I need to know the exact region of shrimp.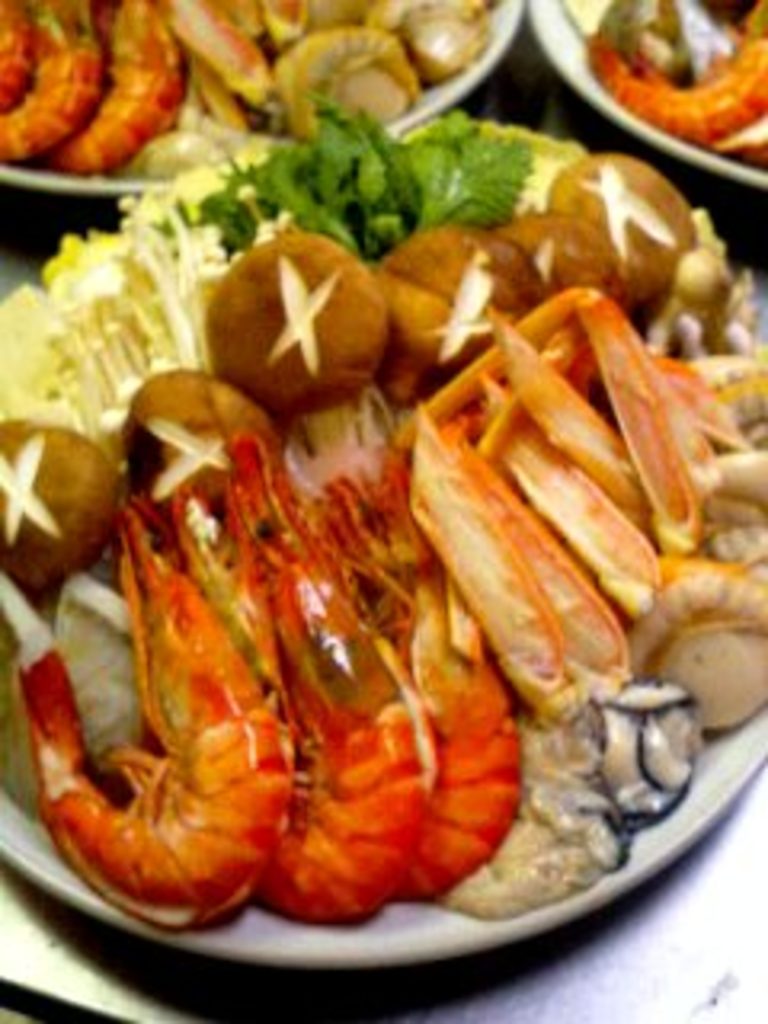
Region: BBox(333, 438, 525, 896).
